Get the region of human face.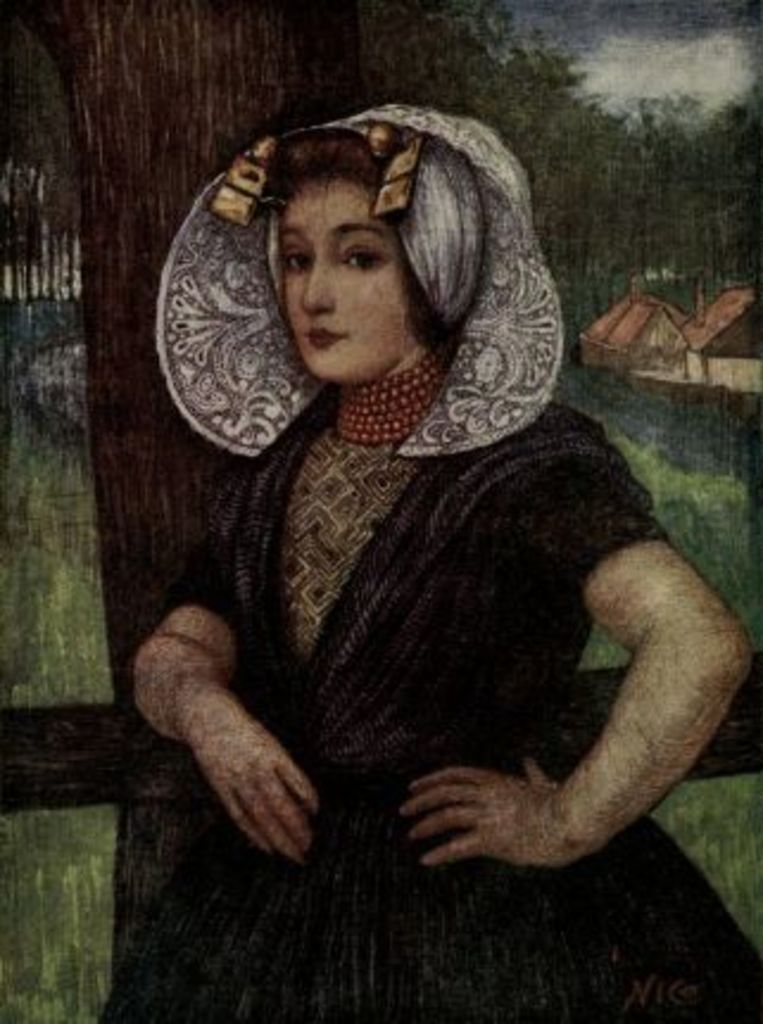
x1=288, y1=166, x2=416, y2=380.
